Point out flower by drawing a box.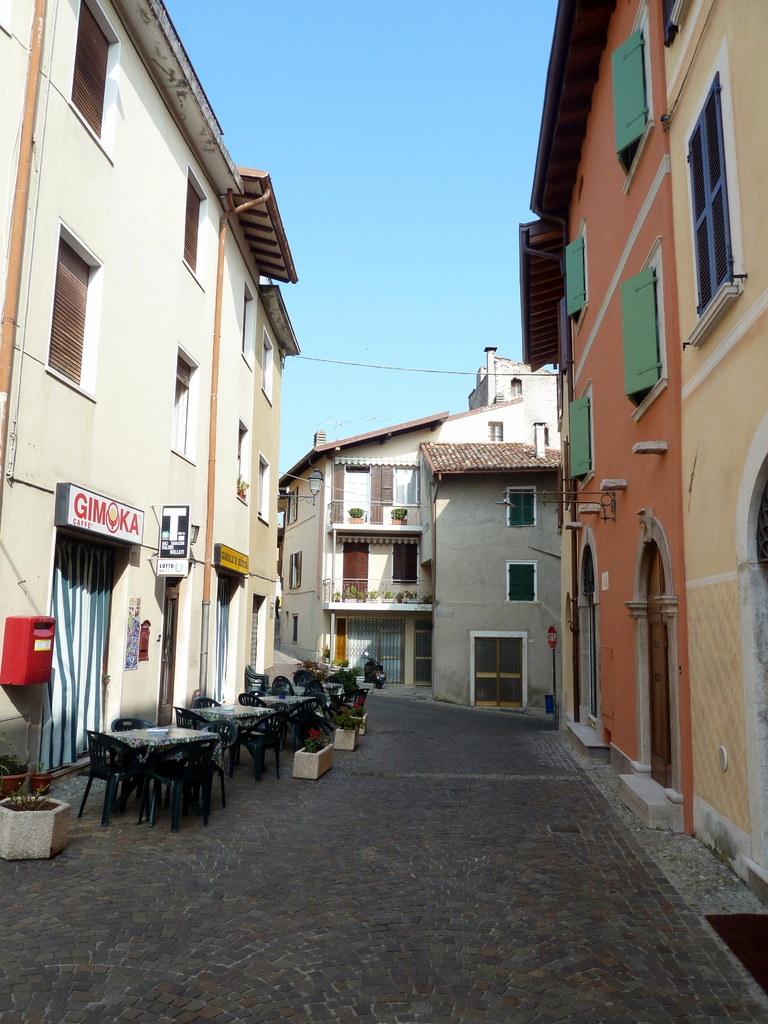
bbox=(397, 589, 411, 600).
